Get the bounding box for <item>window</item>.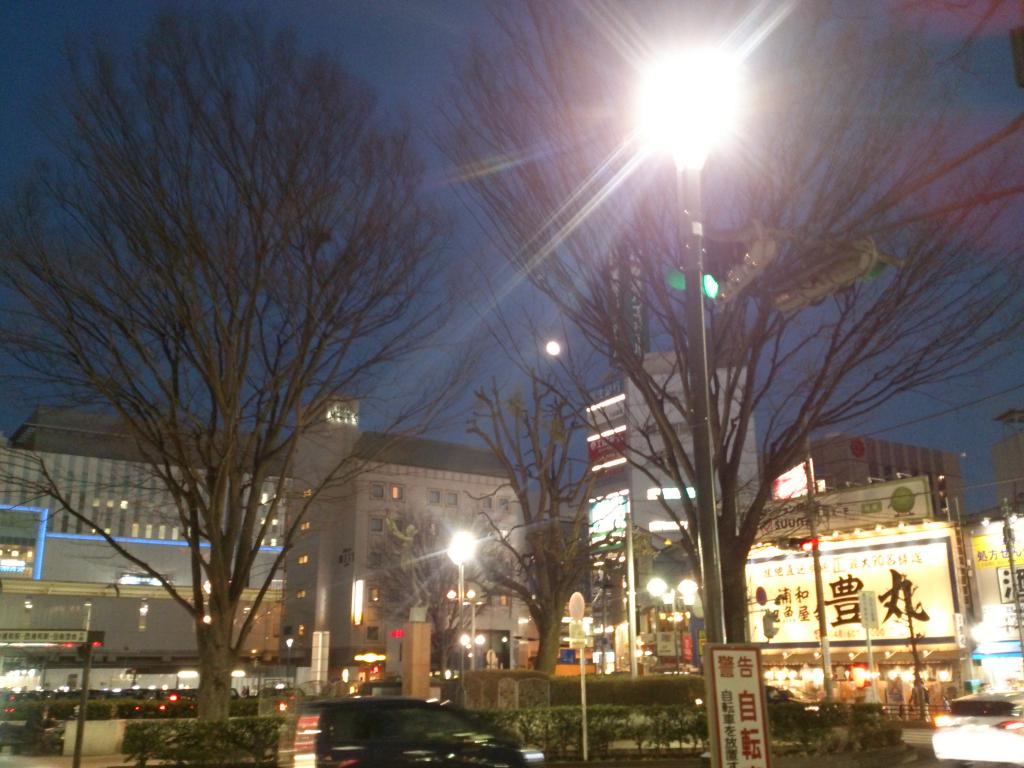
(x1=365, y1=479, x2=387, y2=500).
